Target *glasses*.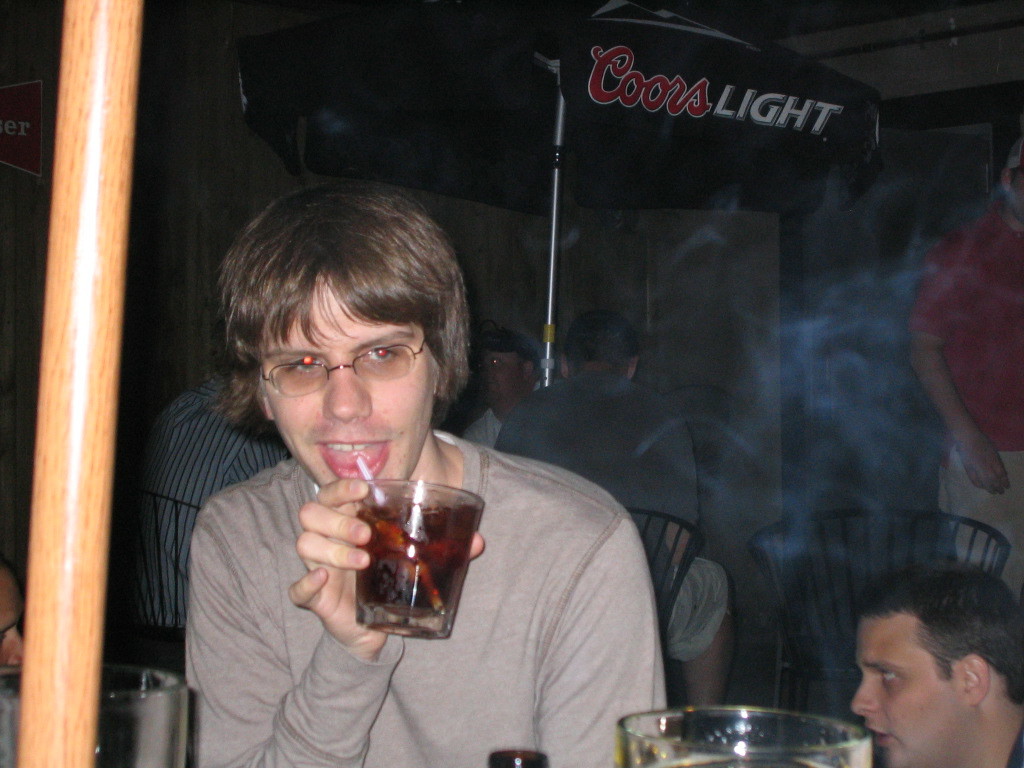
Target region: 245:337:426:401.
